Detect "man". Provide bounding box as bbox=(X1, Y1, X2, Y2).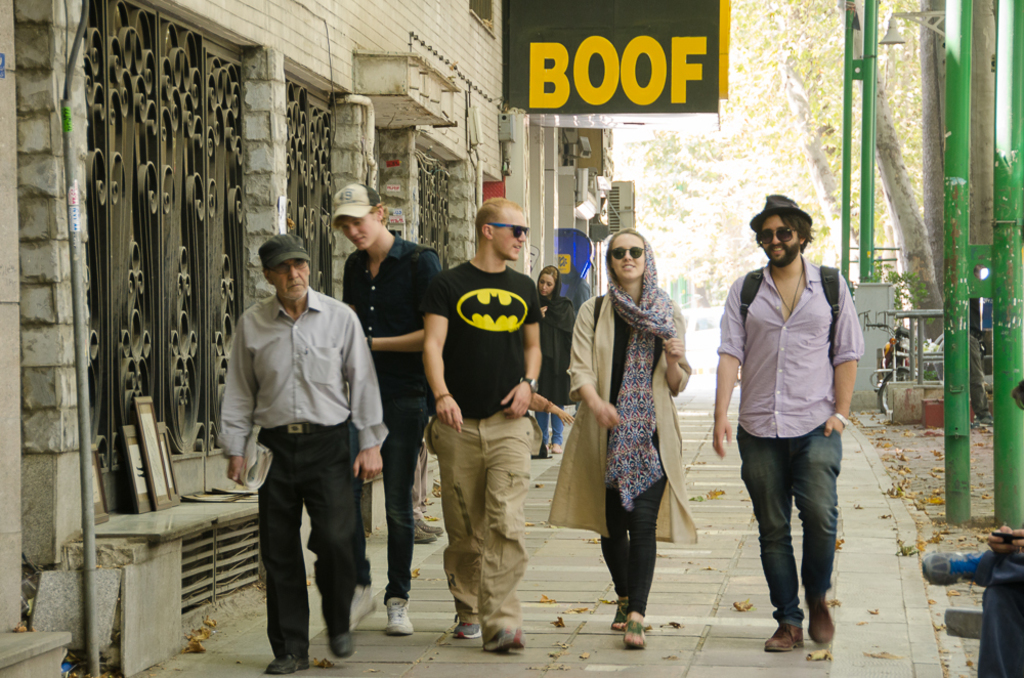
bbox=(424, 201, 544, 650).
